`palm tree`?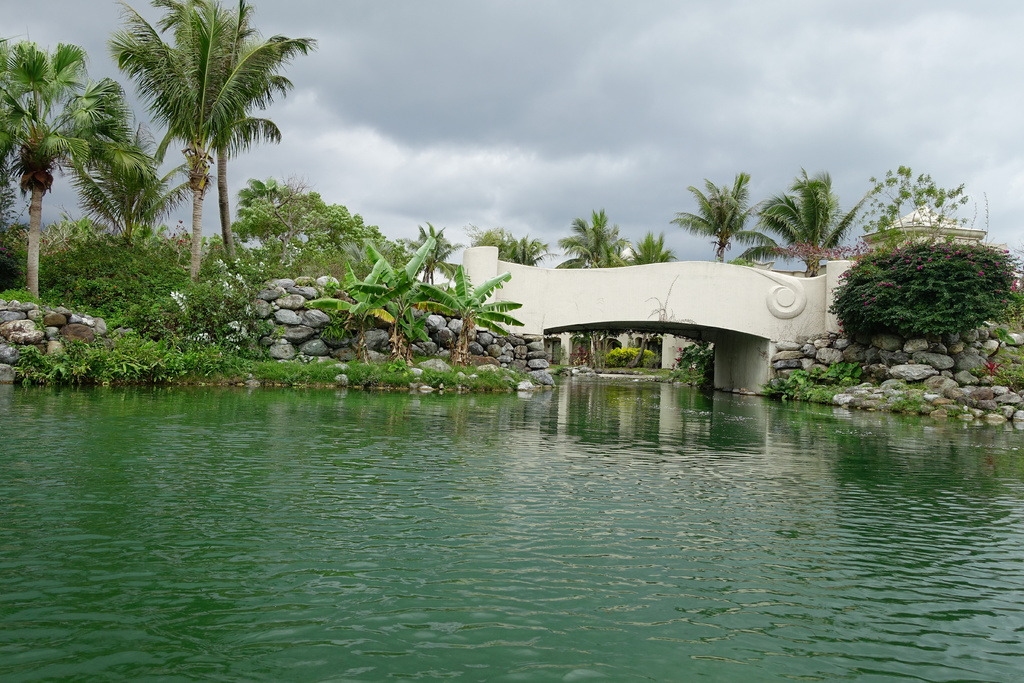
l=0, t=32, r=122, b=300
